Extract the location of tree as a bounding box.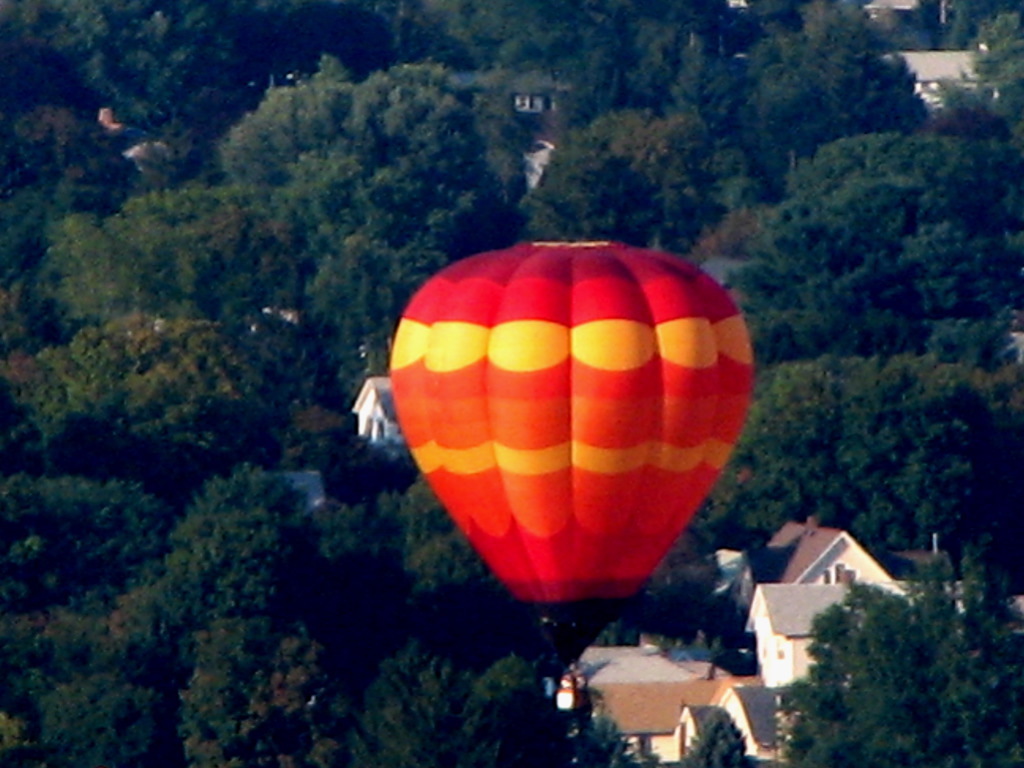
(0,0,203,307).
